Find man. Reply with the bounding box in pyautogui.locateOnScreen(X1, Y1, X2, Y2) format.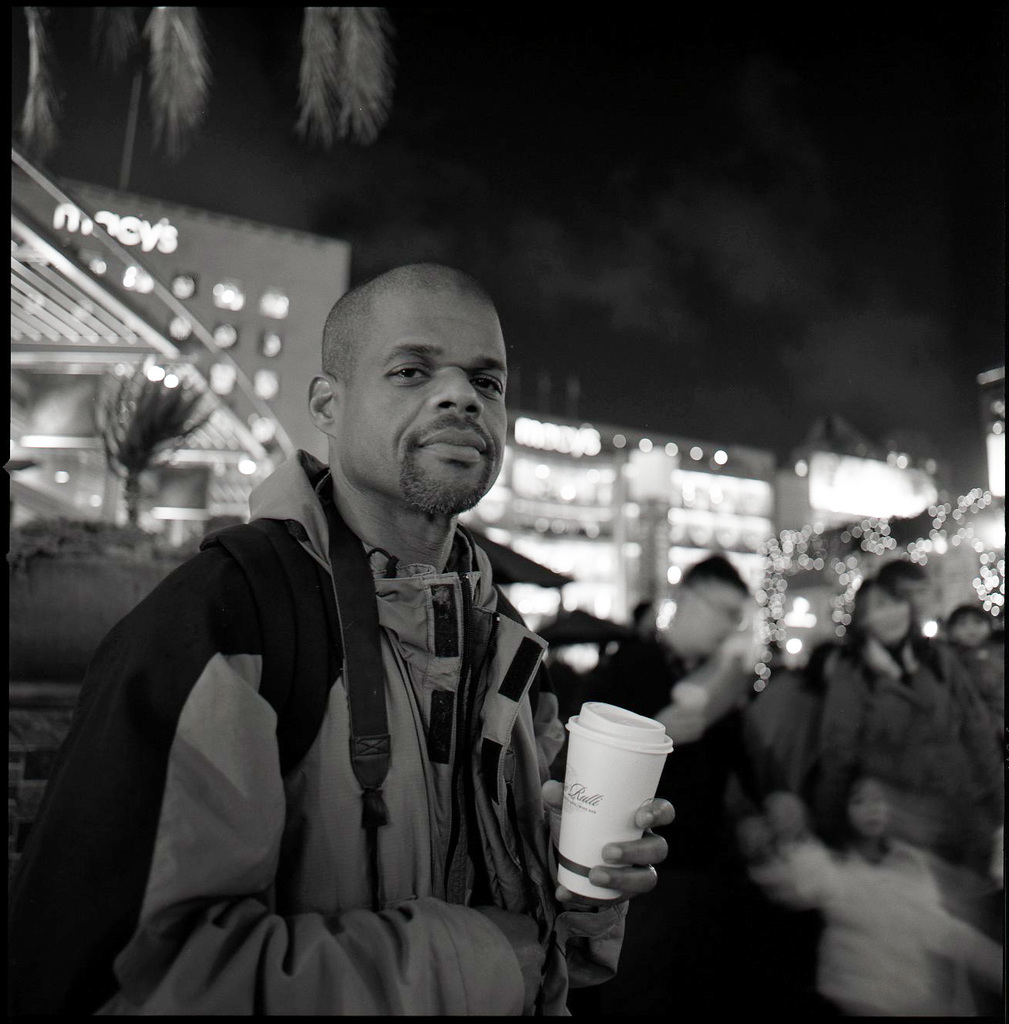
pyautogui.locateOnScreen(586, 552, 785, 1023).
